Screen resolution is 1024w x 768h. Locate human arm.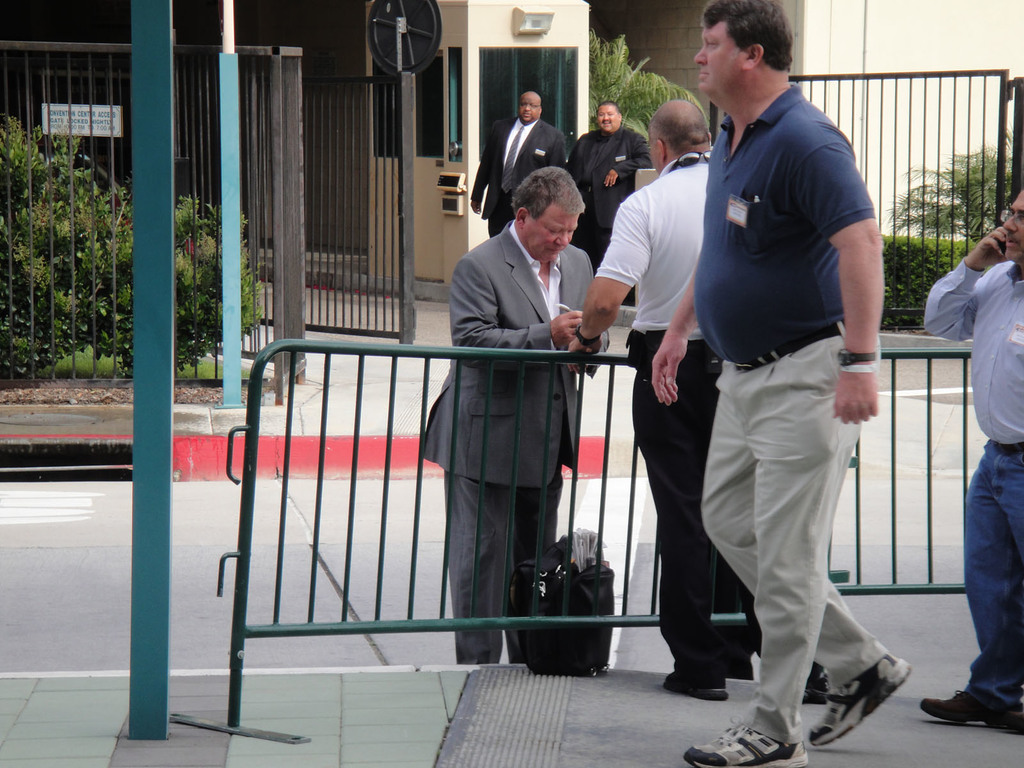
(x1=445, y1=243, x2=590, y2=359).
